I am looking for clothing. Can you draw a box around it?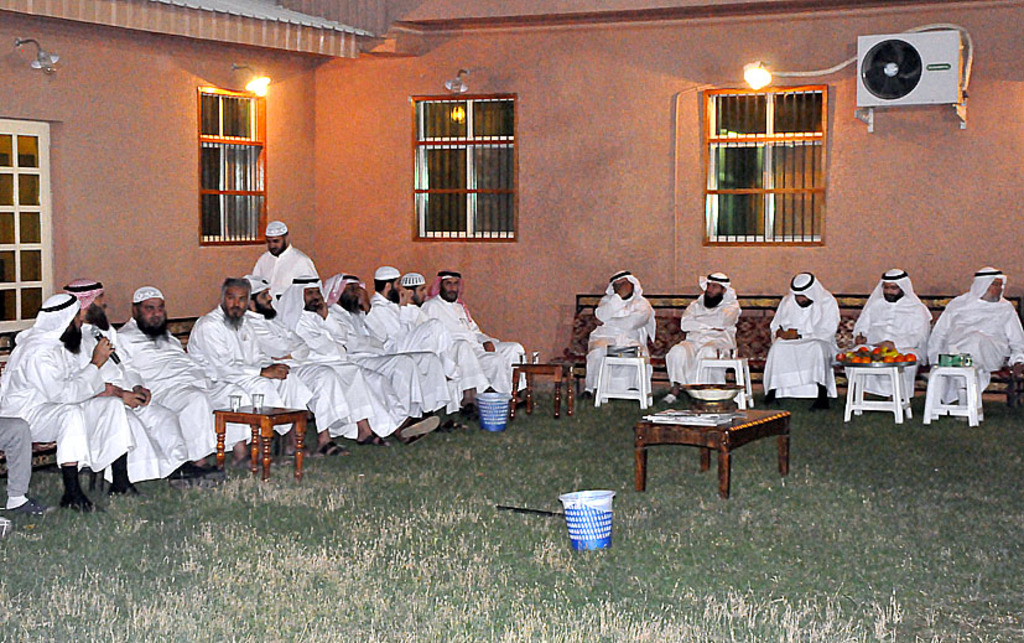
Sure, the bounding box is (669, 266, 742, 394).
